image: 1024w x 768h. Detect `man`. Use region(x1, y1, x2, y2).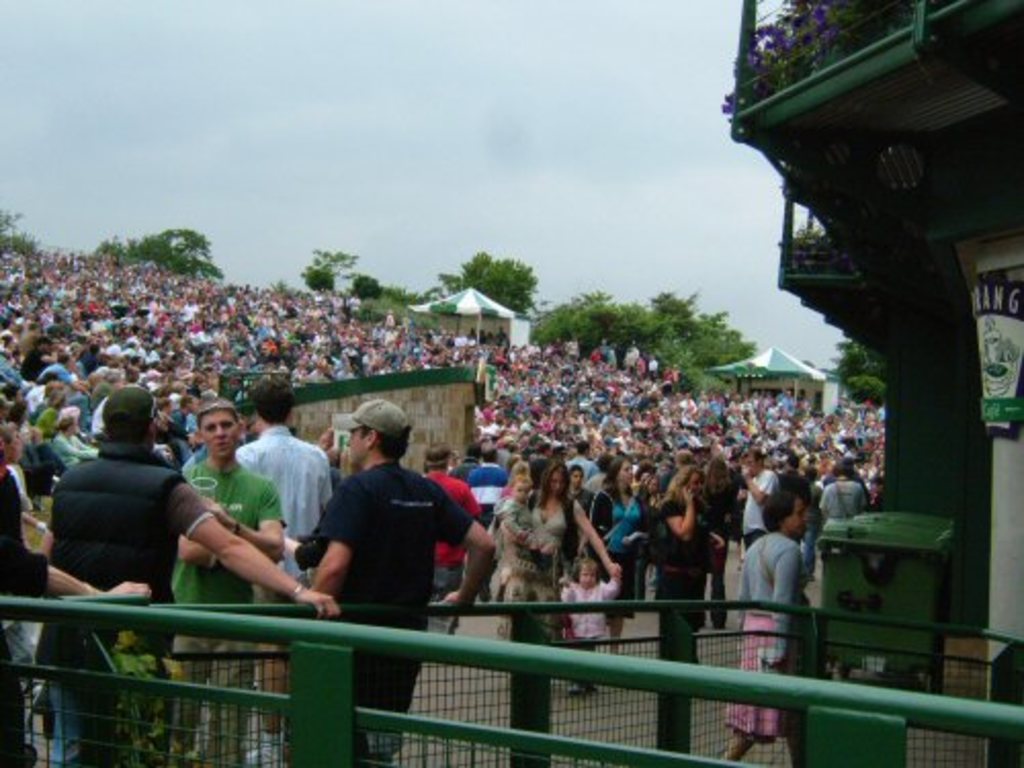
region(168, 395, 287, 766).
